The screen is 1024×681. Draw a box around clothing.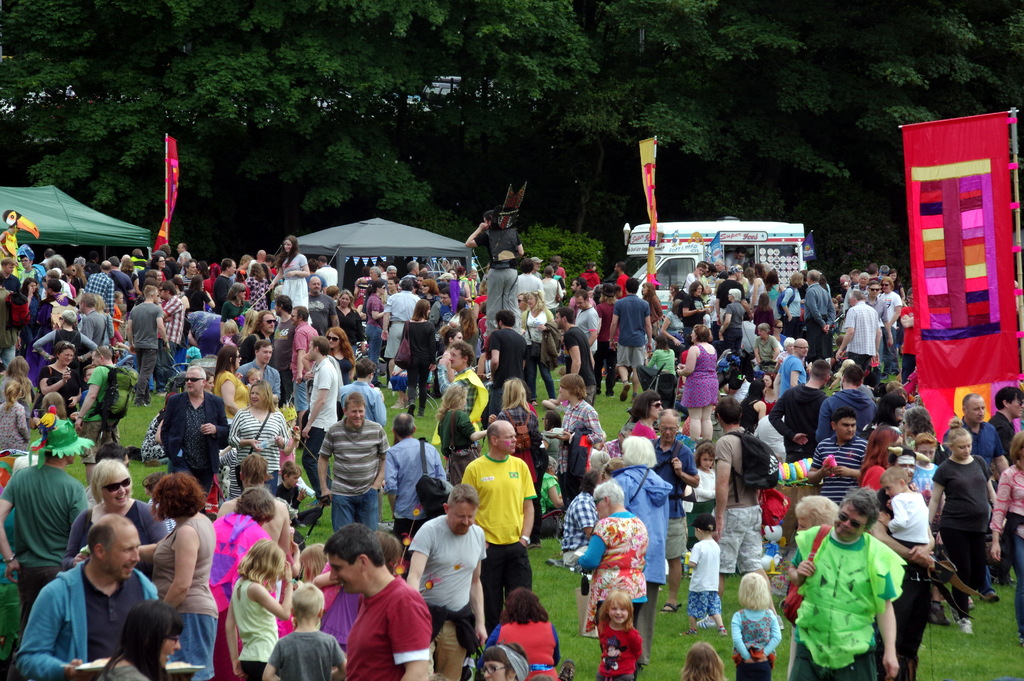
x1=753 y1=337 x2=778 y2=368.
